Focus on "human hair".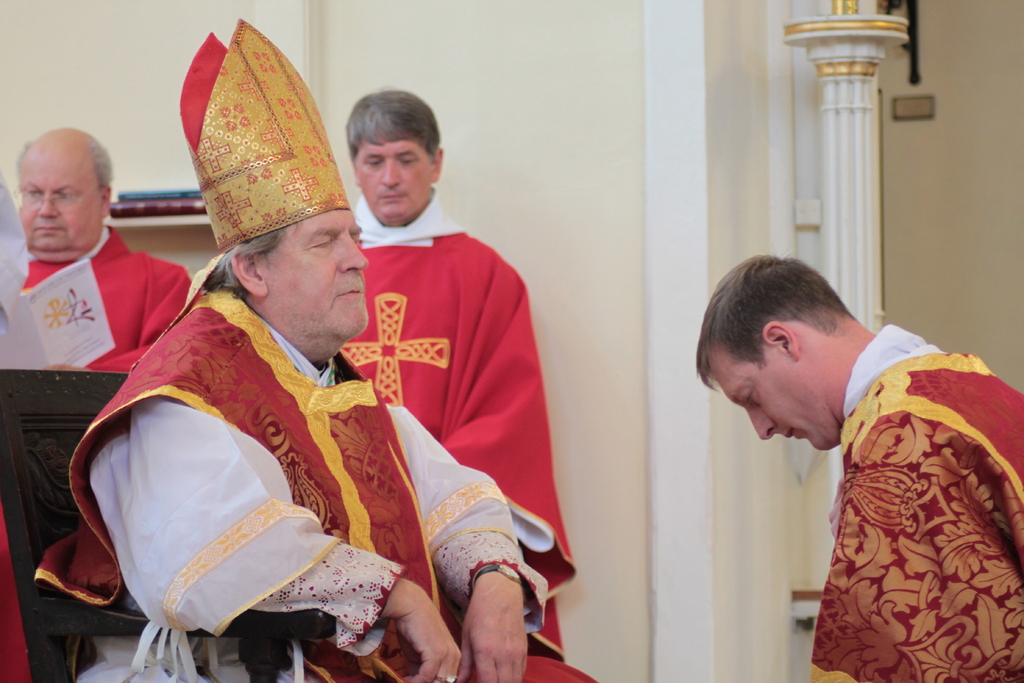
Focused at left=204, top=219, right=287, bottom=300.
